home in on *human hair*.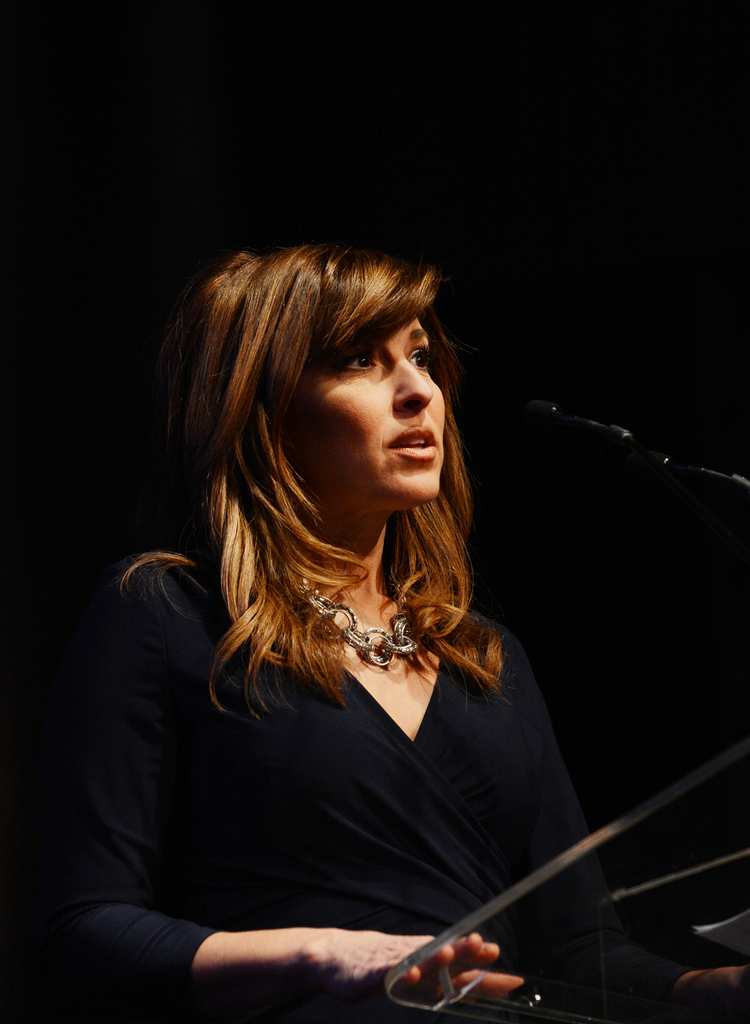
Homed in at box(134, 223, 501, 701).
